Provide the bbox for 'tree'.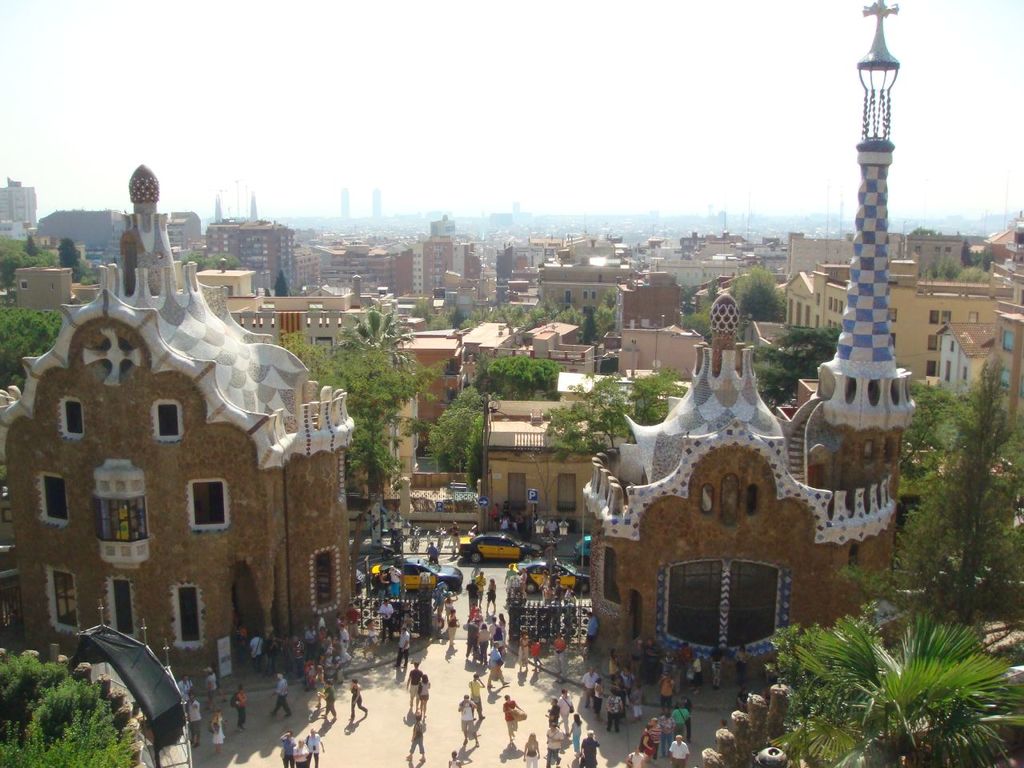
<box>788,616,1022,767</box>.
